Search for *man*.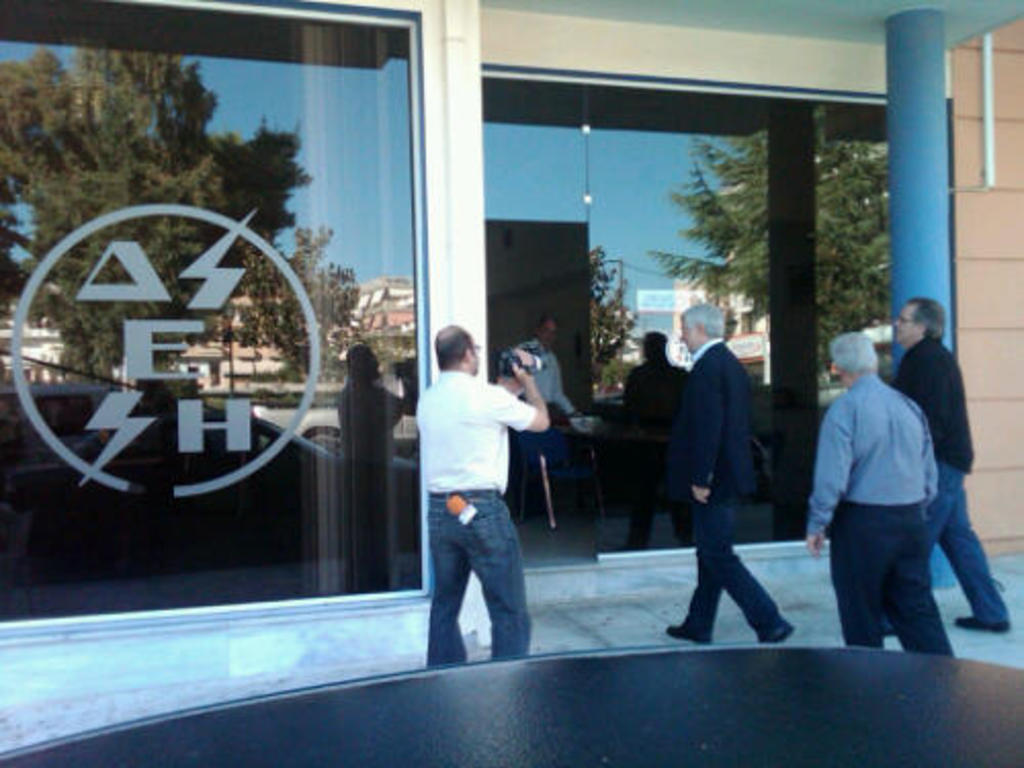
Found at <box>664,303,797,641</box>.
